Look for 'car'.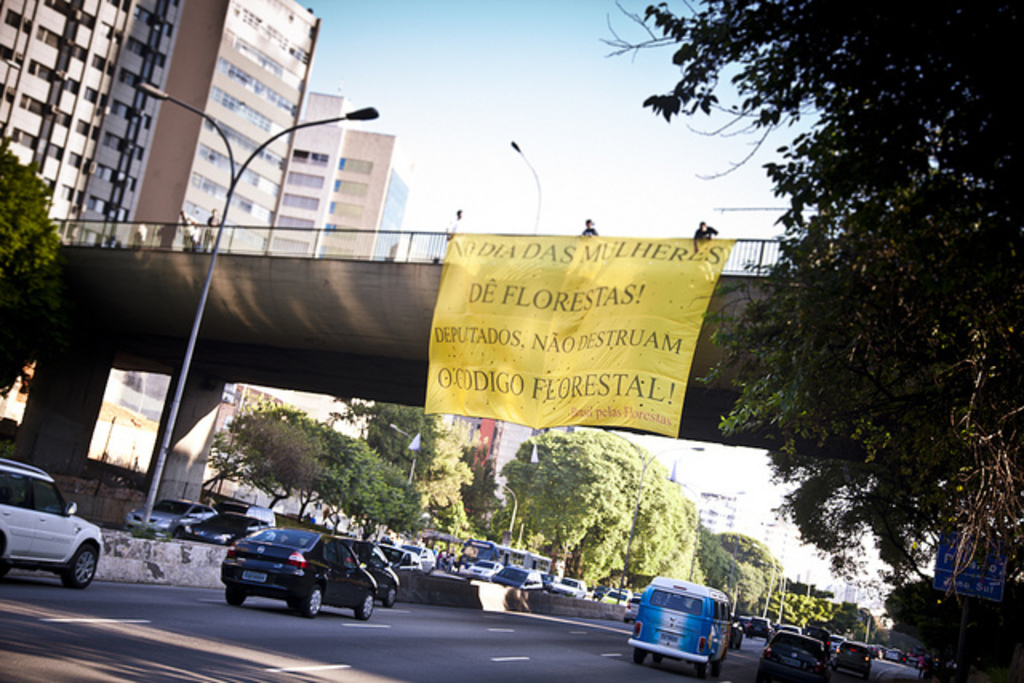
Found: BBox(758, 627, 822, 681).
